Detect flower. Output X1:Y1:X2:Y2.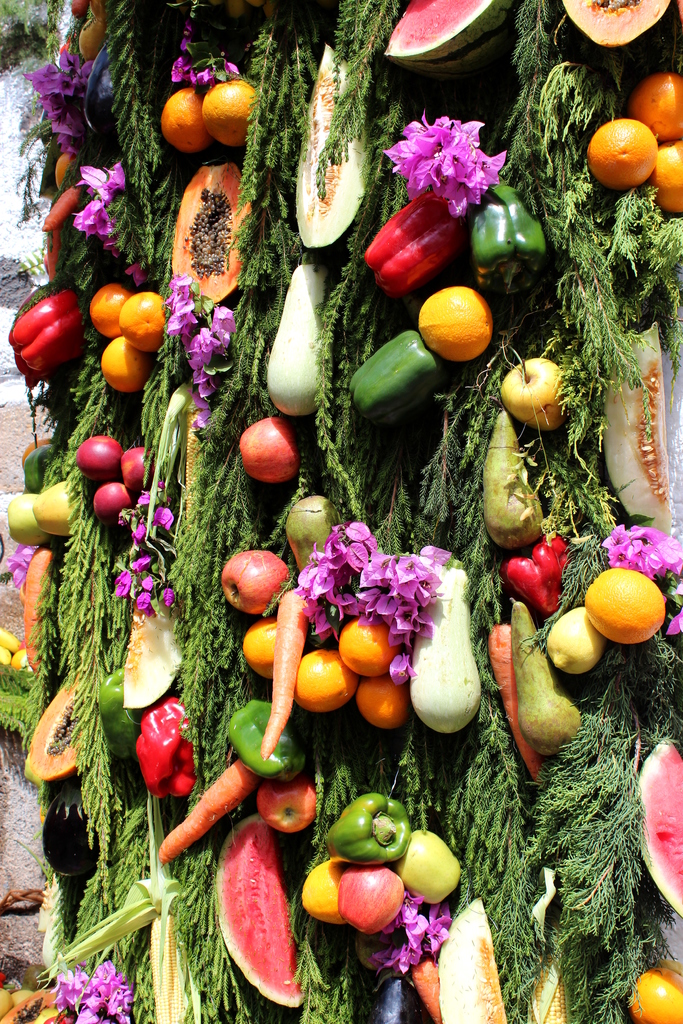
122:260:147:288.
